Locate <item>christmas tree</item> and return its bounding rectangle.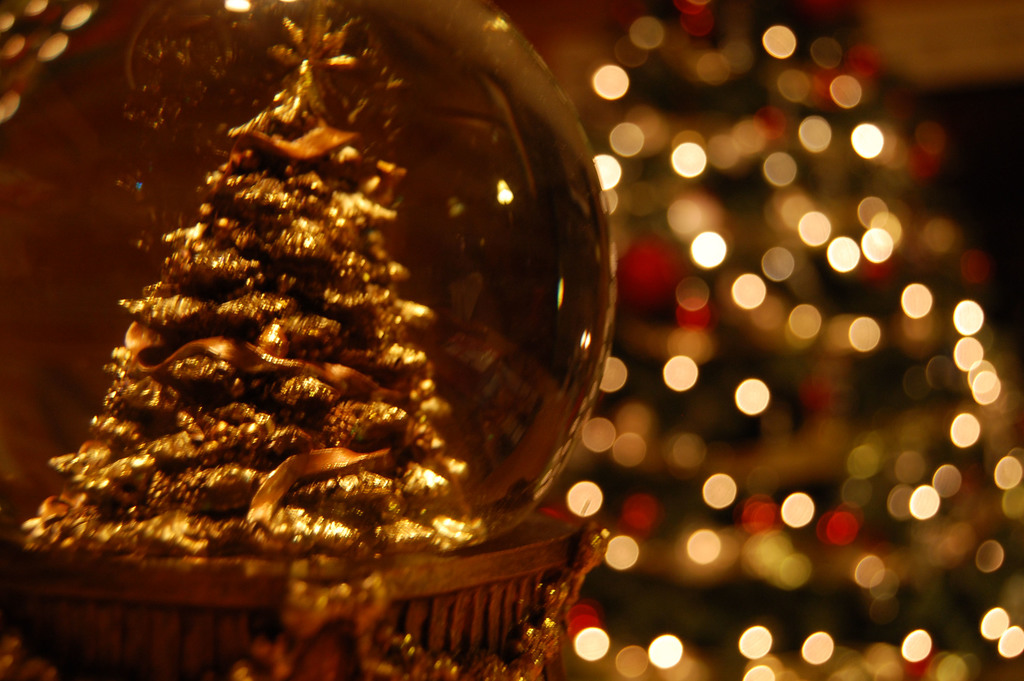
x1=12, y1=0, x2=485, y2=568.
